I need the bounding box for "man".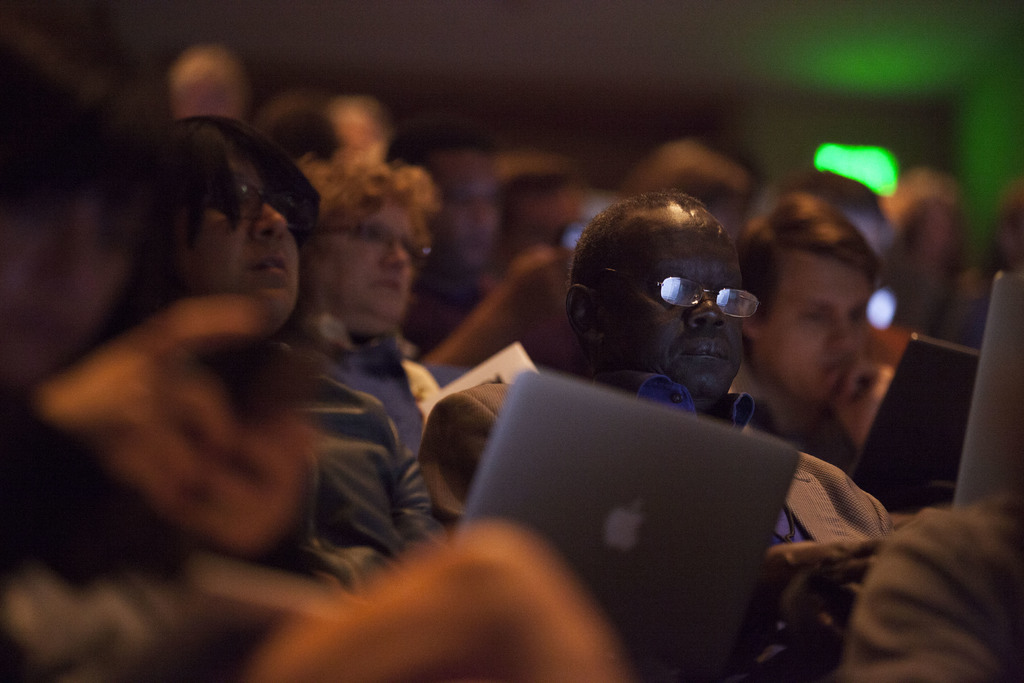
Here it is: [left=378, top=119, right=508, bottom=347].
